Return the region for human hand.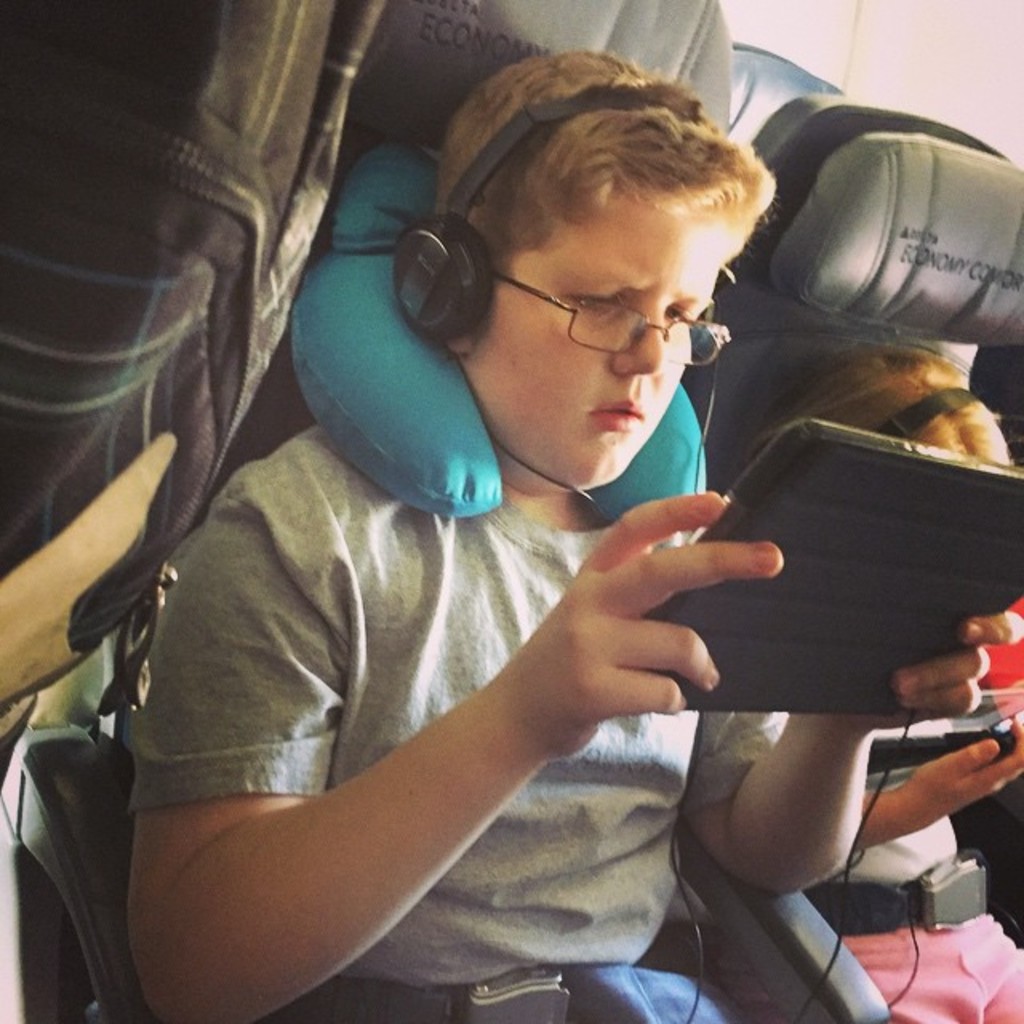
Rect(898, 715, 1022, 818).
